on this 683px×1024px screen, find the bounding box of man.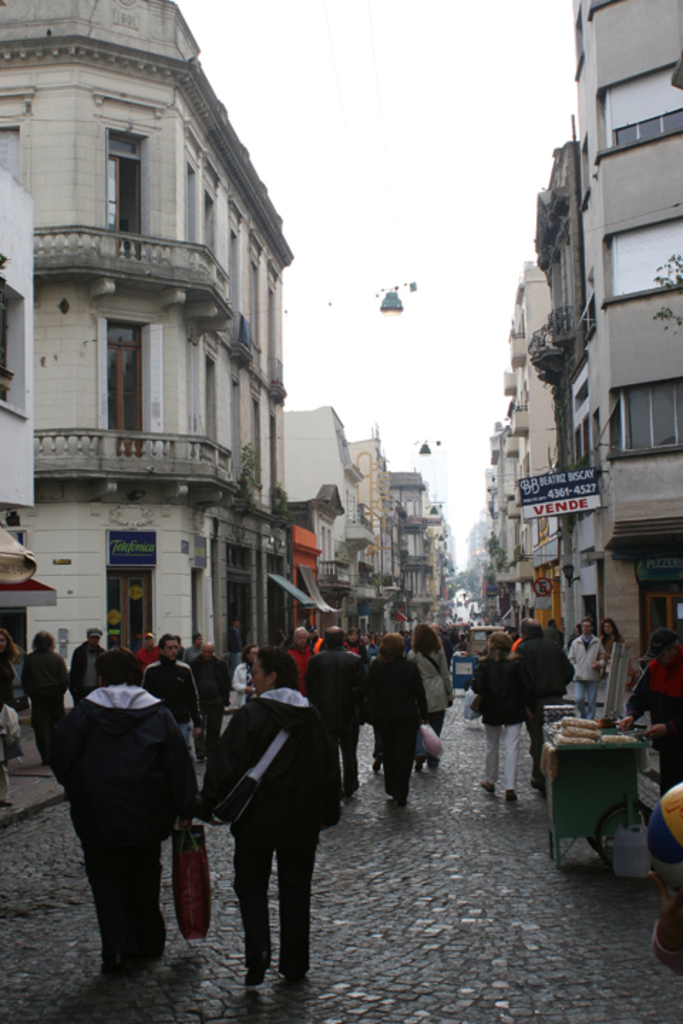
Bounding box: bbox=(53, 644, 202, 974).
